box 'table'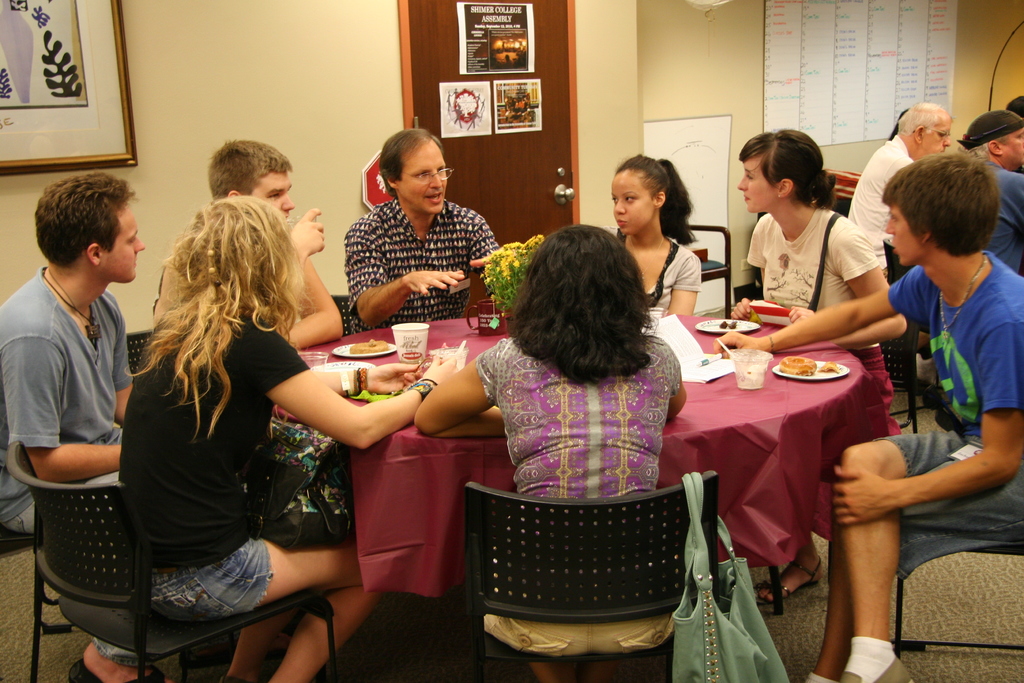
269:305:871:617
